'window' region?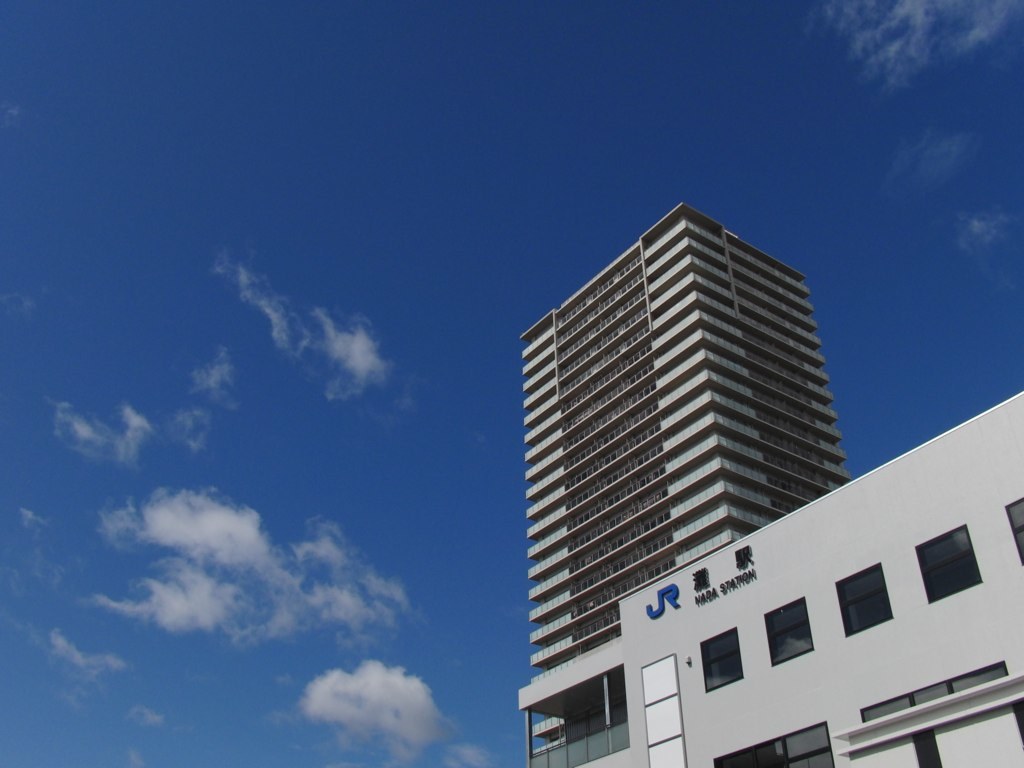
<box>861,659,1010,719</box>
